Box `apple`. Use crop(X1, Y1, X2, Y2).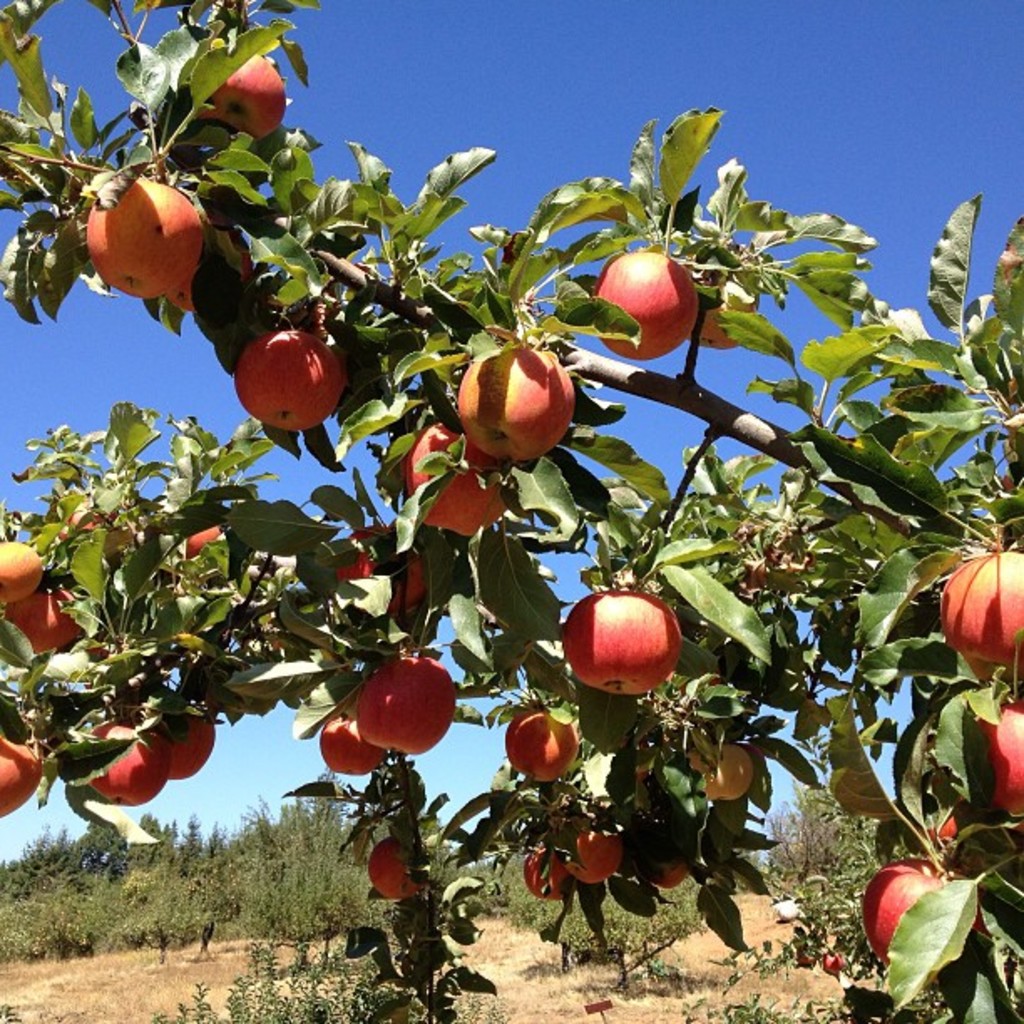
crop(84, 719, 171, 806).
